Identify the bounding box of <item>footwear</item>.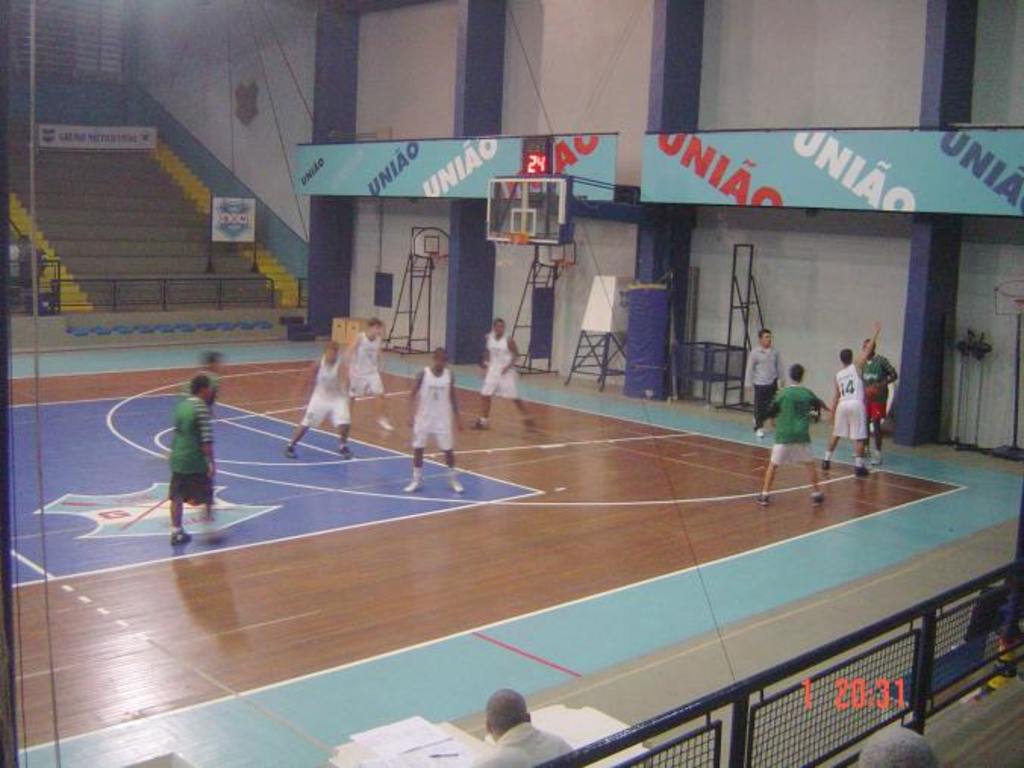
locate(401, 470, 423, 495).
